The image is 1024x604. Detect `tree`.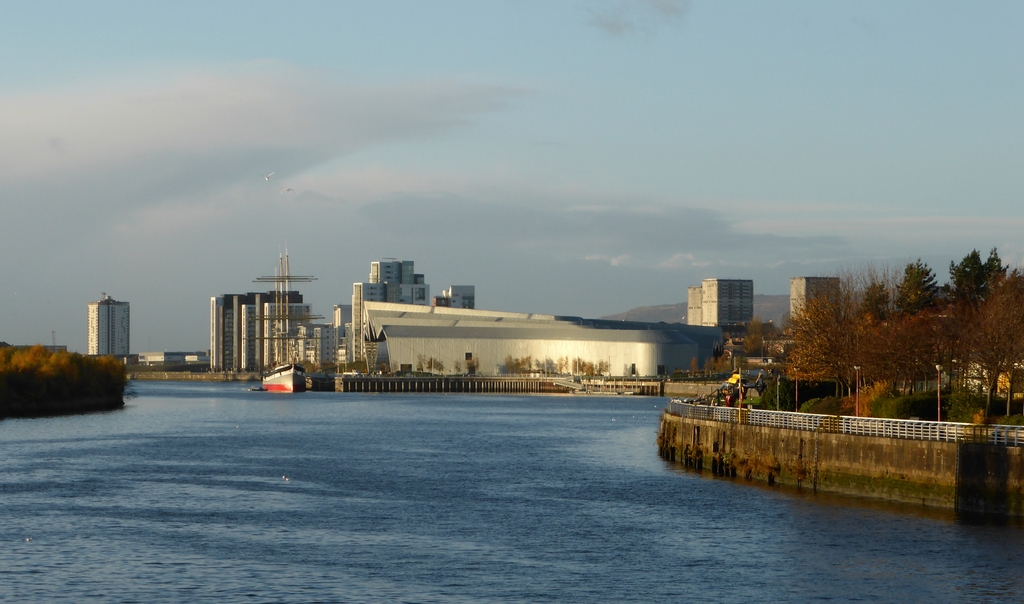
Detection: bbox(984, 245, 1014, 300).
